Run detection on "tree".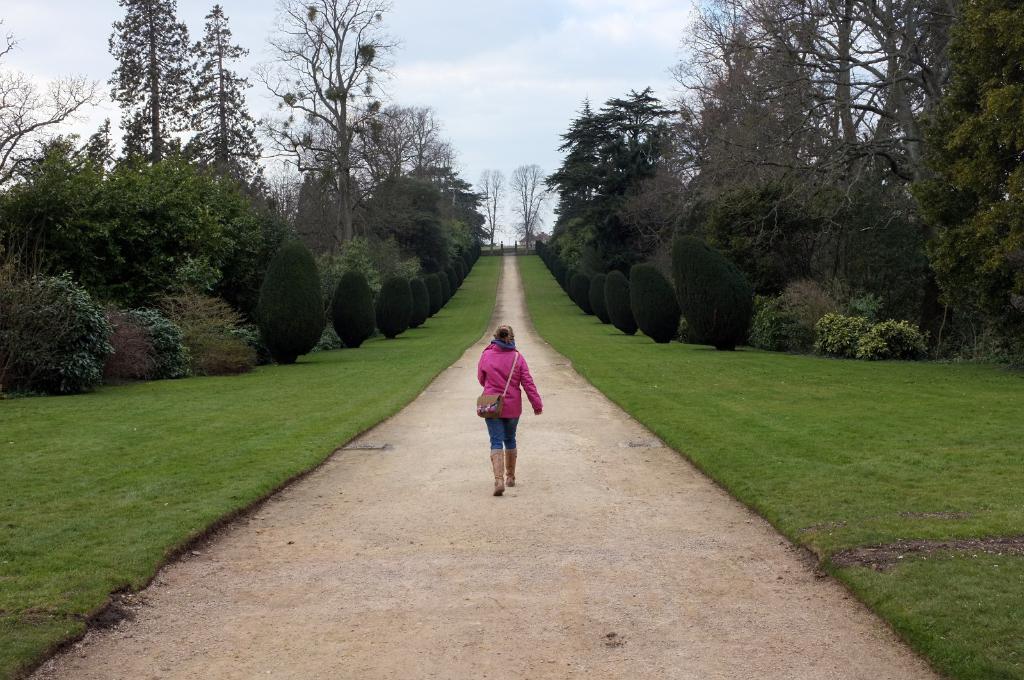
Result: BBox(477, 166, 504, 248).
